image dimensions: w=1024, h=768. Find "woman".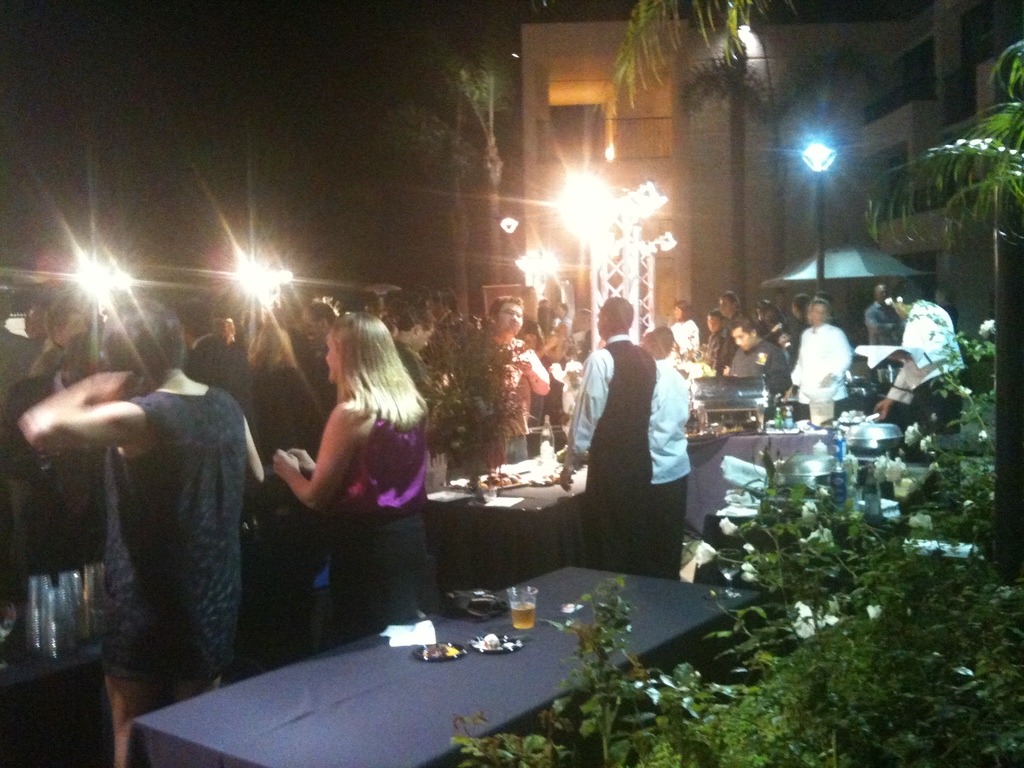
bbox(255, 302, 441, 658).
